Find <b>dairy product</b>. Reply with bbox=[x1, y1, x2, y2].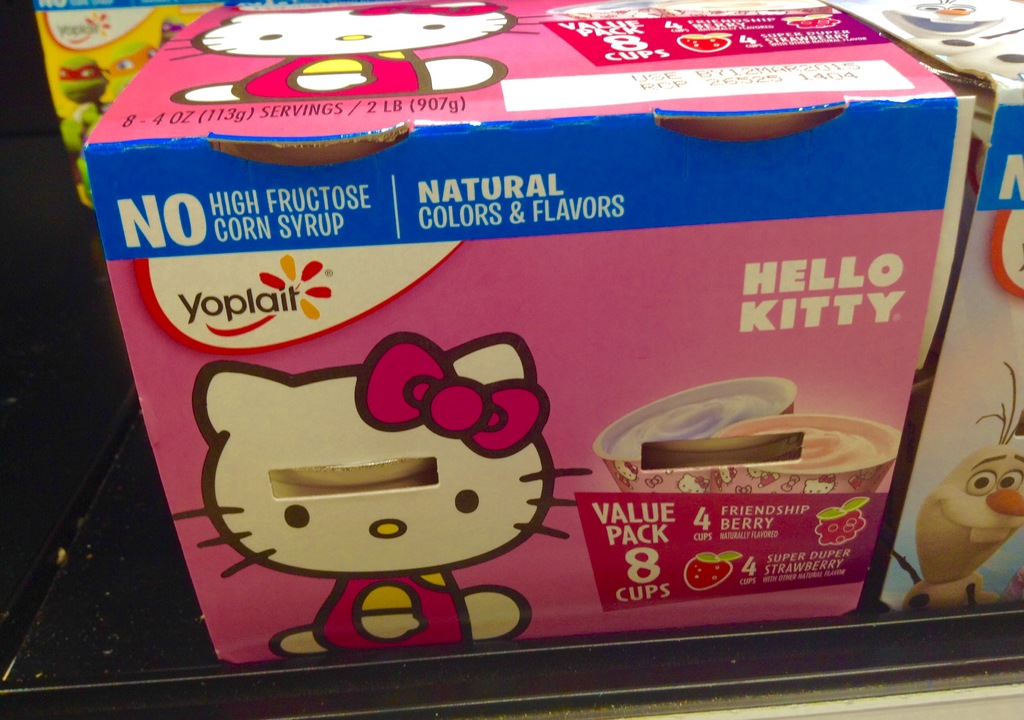
bbox=[607, 393, 777, 459].
